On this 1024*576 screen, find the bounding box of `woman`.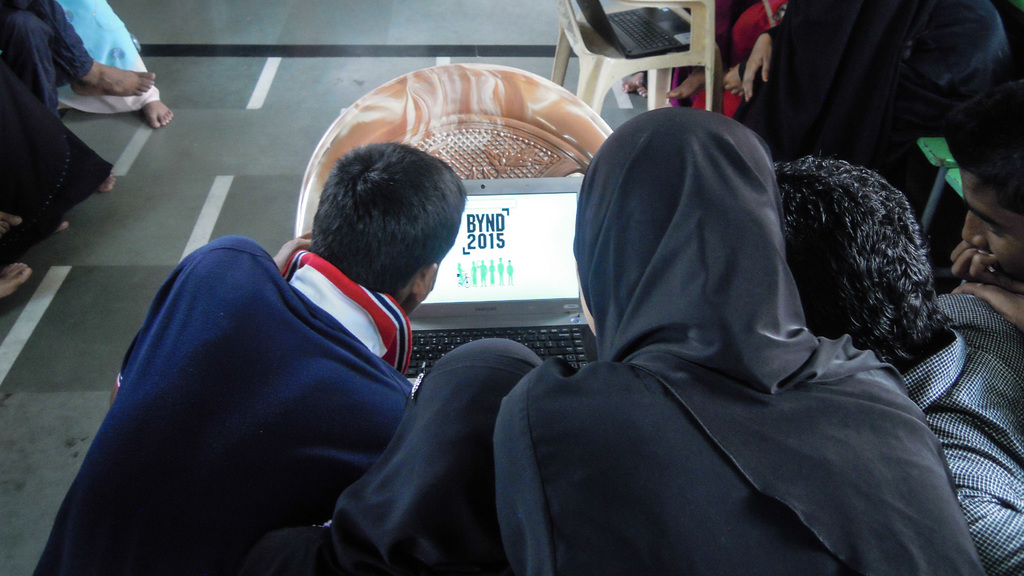
Bounding box: bbox=(336, 74, 927, 575).
